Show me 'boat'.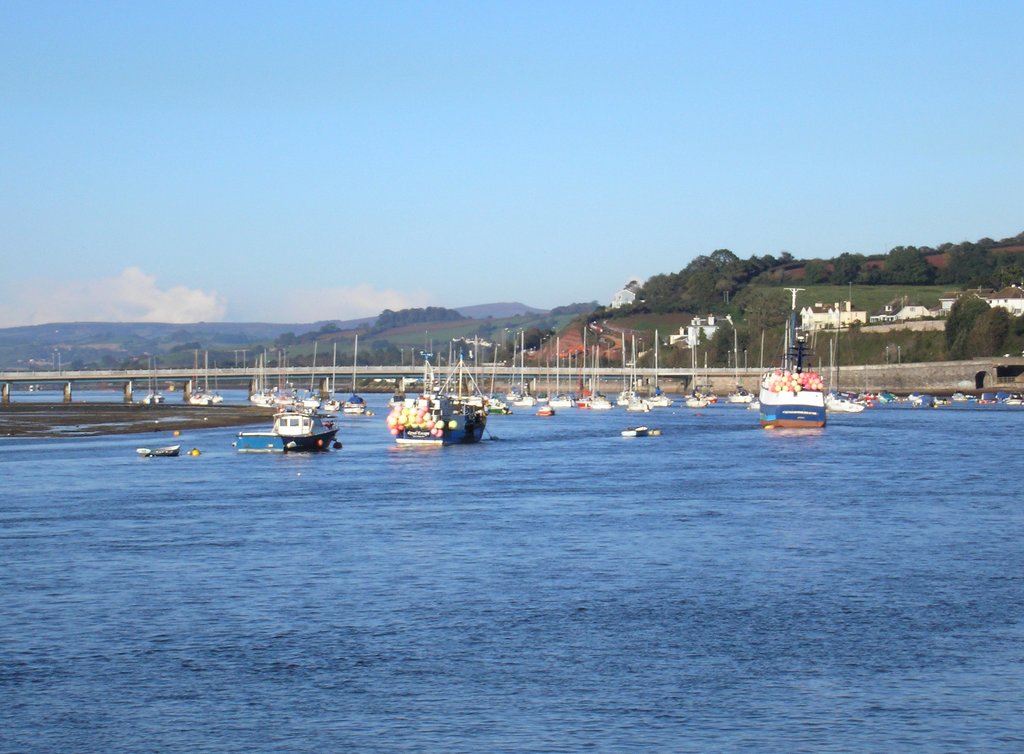
'boat' is here: {"x1": 257, "y1": 394, "x2": 346, "y2": 458}.
